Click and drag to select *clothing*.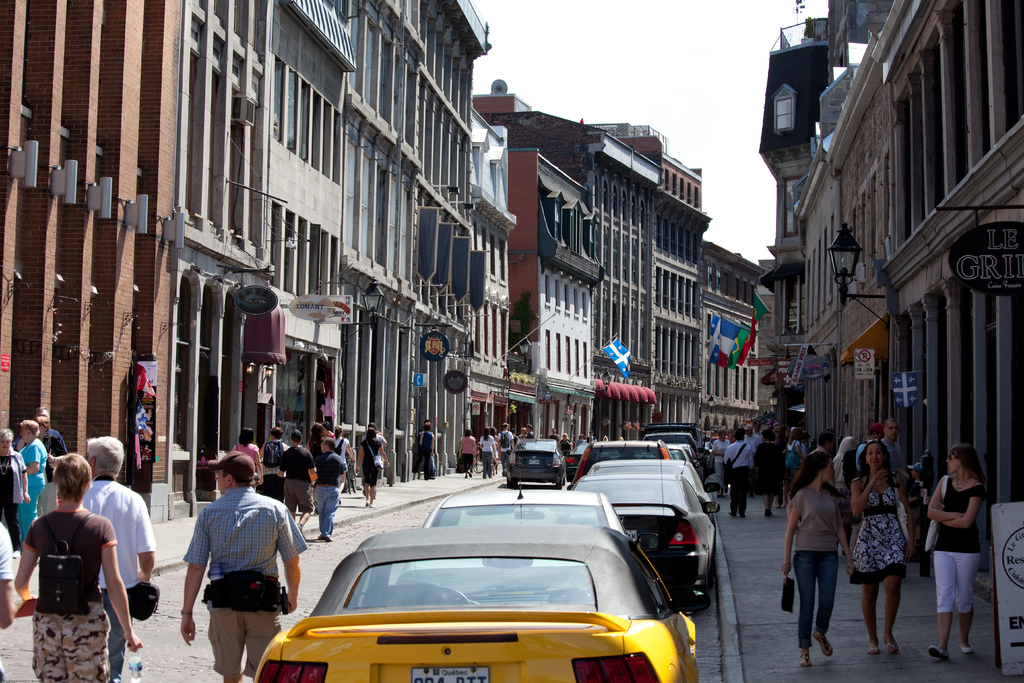
Selection: box=[860, 429, 900, 477].
